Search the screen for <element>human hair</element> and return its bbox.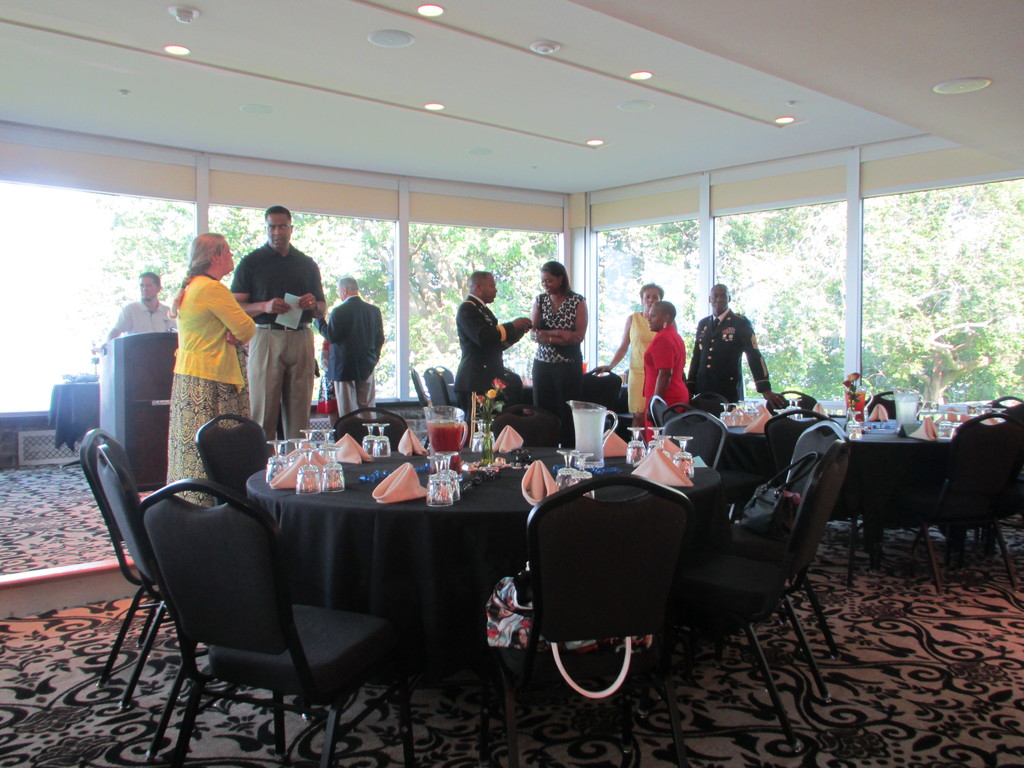
Found: 266/205/292/226.
